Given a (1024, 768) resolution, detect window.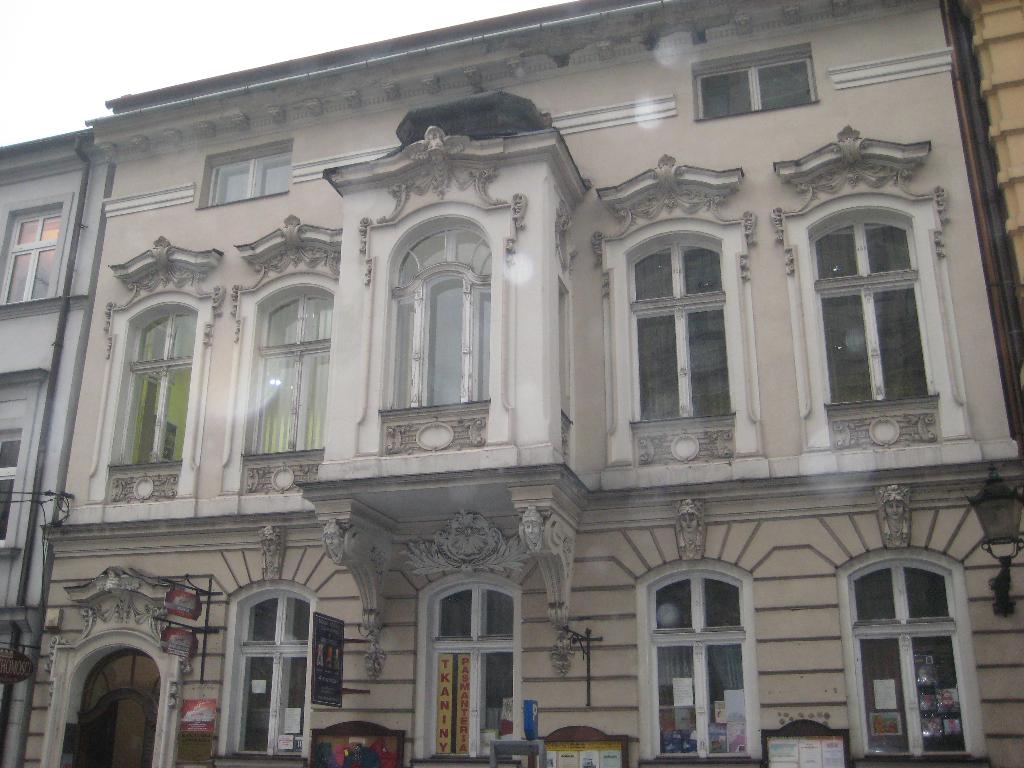
<box>838,544,991,767</box>.
